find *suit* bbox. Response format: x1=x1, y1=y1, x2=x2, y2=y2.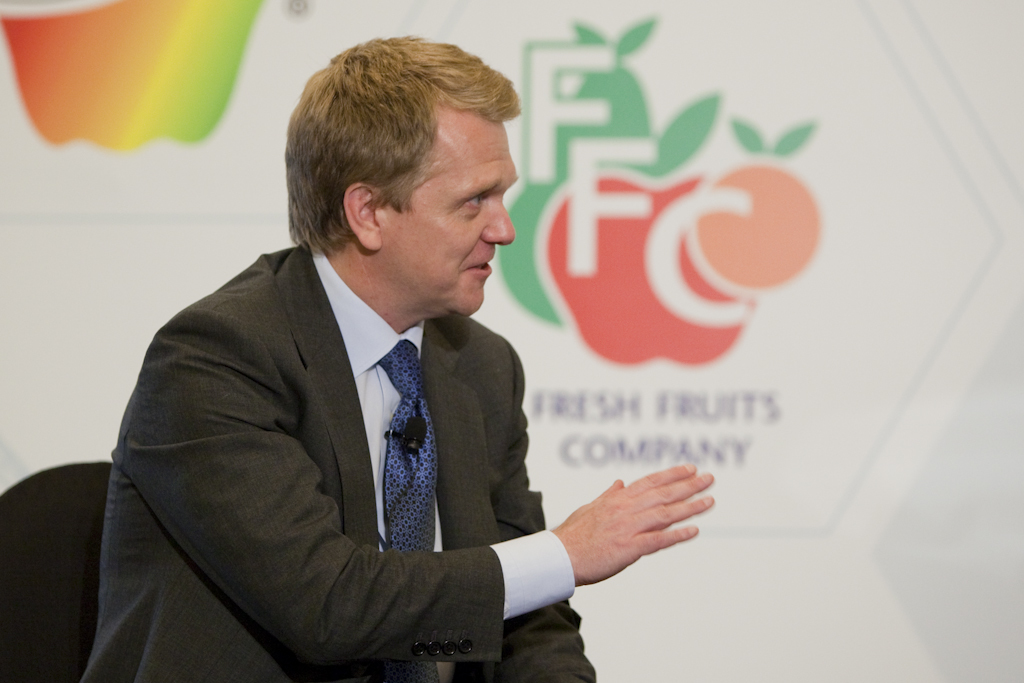
x1=85, y1=192, x2=637, y2=679.
